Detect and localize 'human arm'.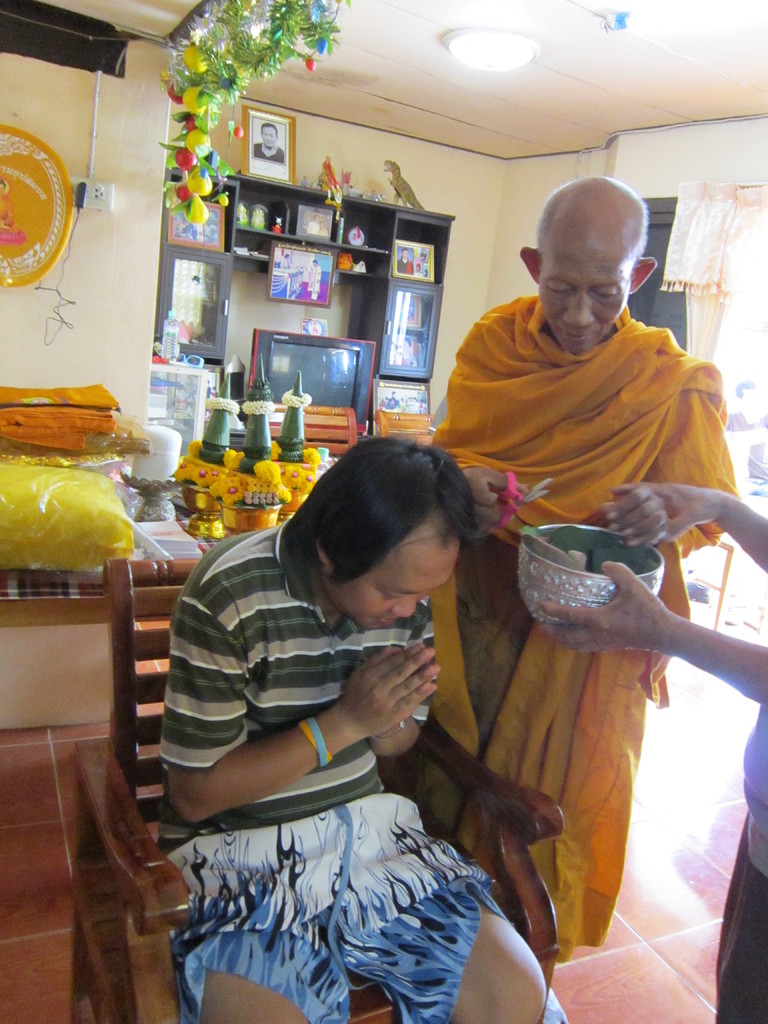
Localized at 611/478/761/574.
